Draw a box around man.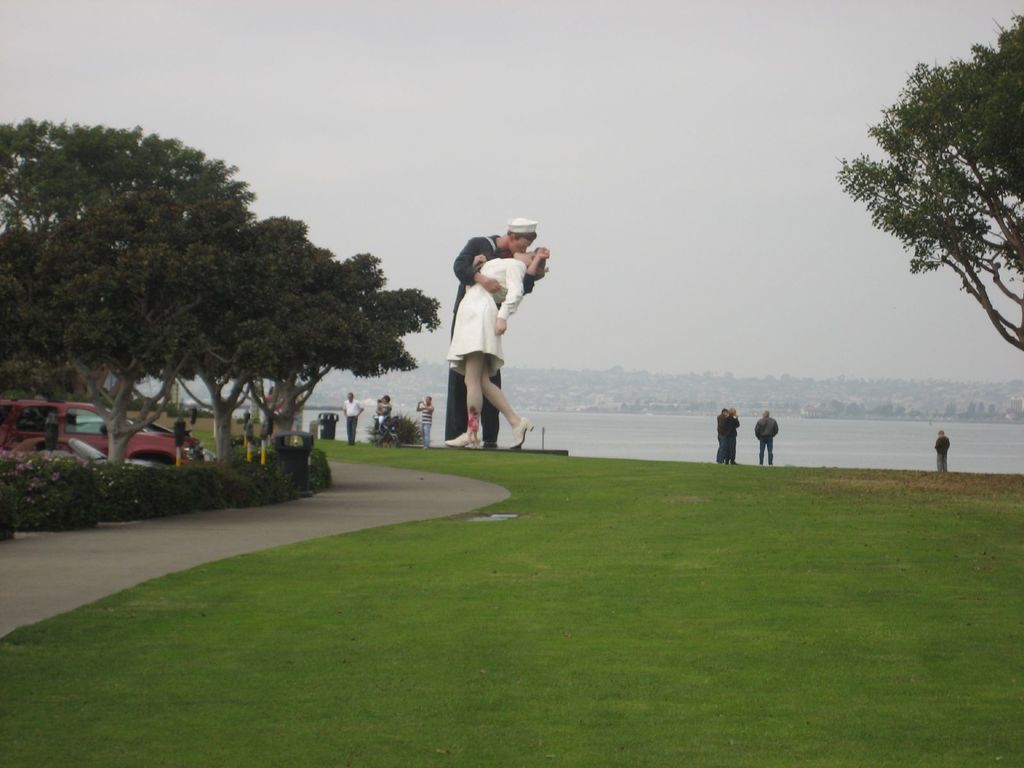
724/407/744/463.
